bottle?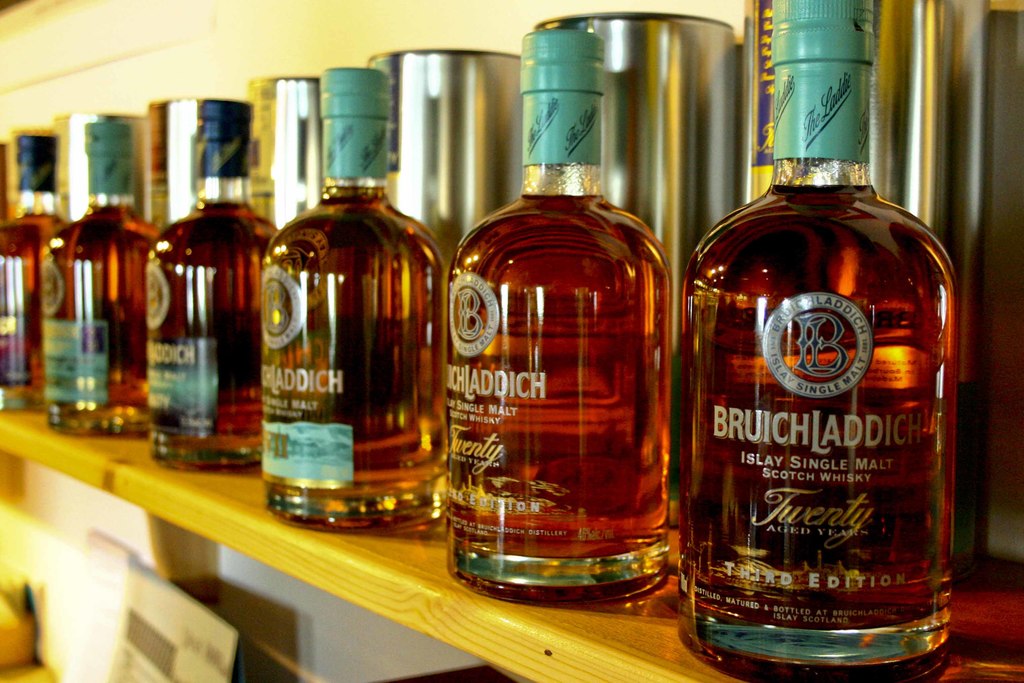
[36, 117, 168, 441]
